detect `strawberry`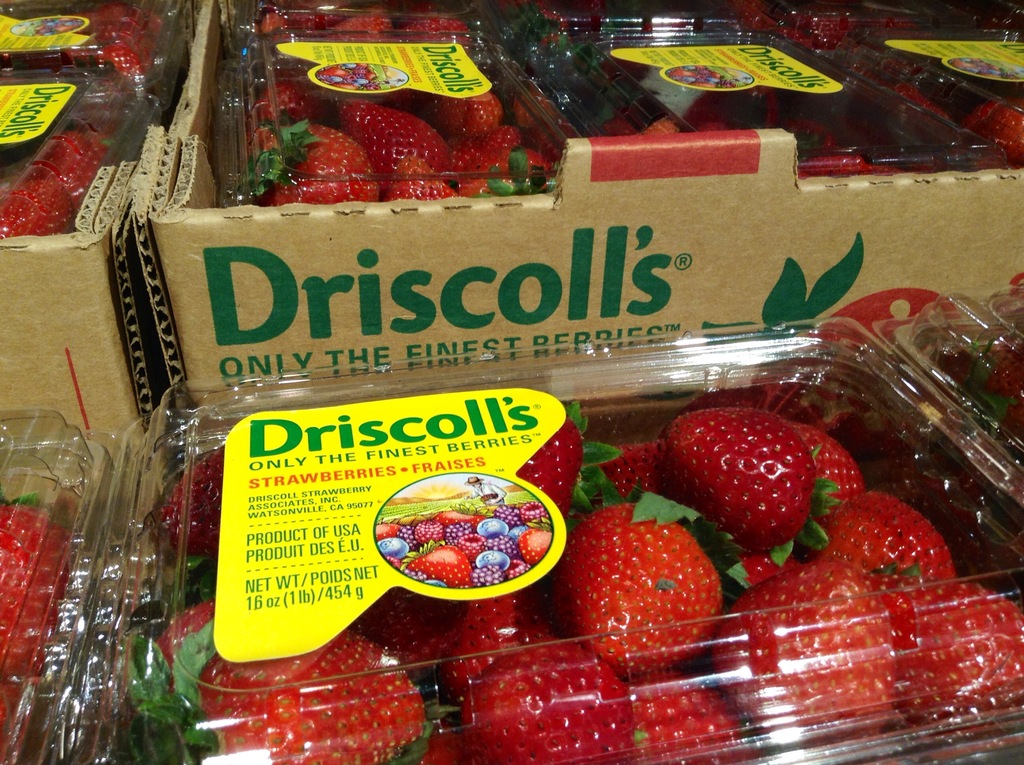
box=[159, 444, 221, 552]
